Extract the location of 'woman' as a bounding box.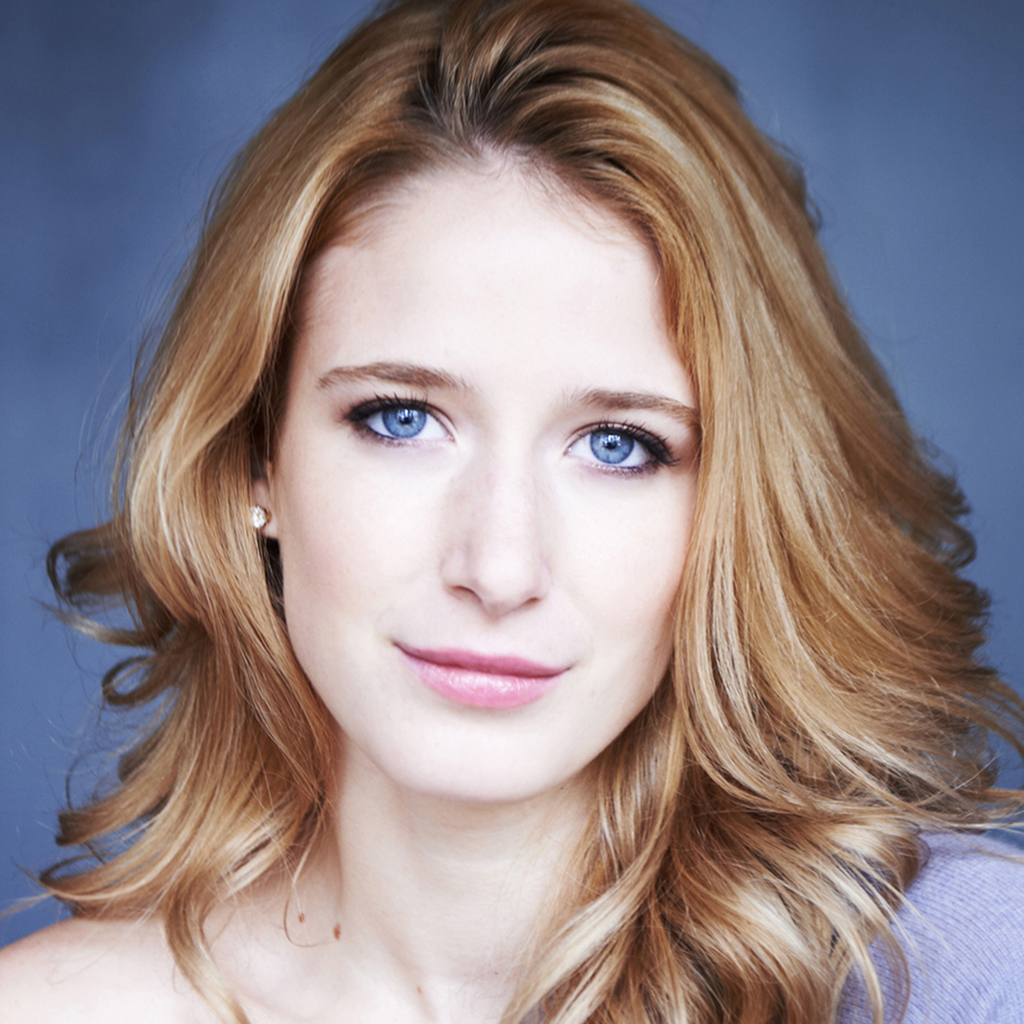
bbox=(10, 1, 1022, 1023).
